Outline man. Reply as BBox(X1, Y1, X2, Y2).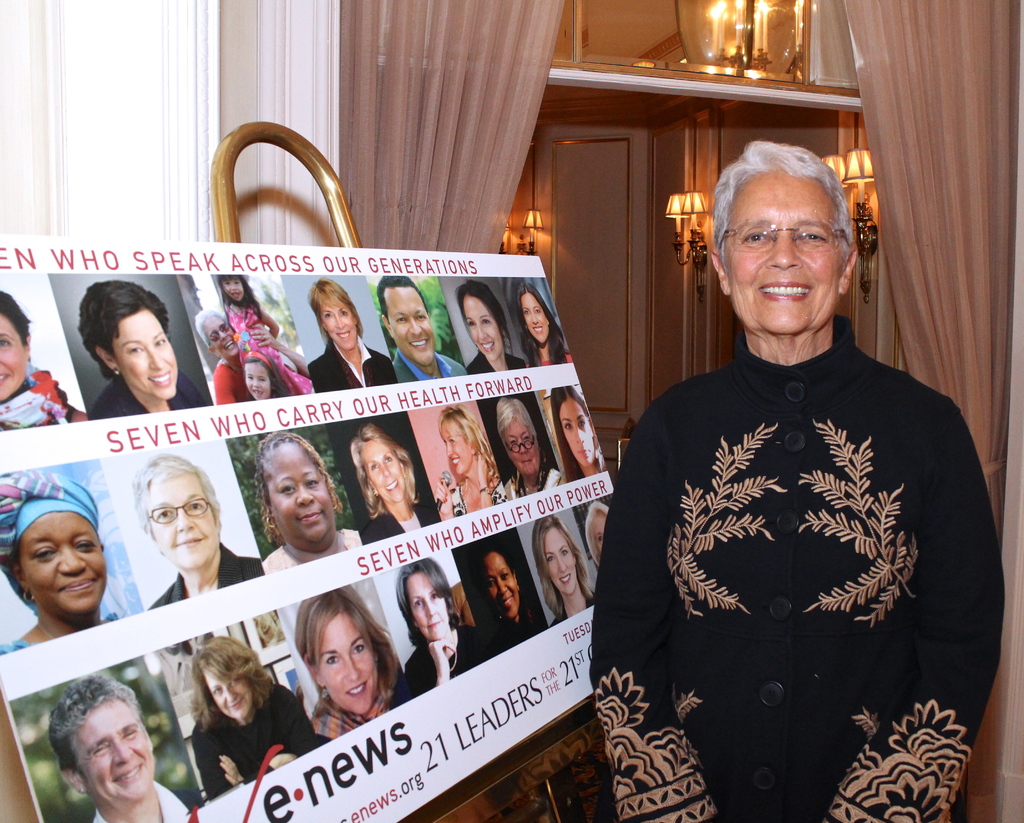
BBox(374, 273, 466, 383).
